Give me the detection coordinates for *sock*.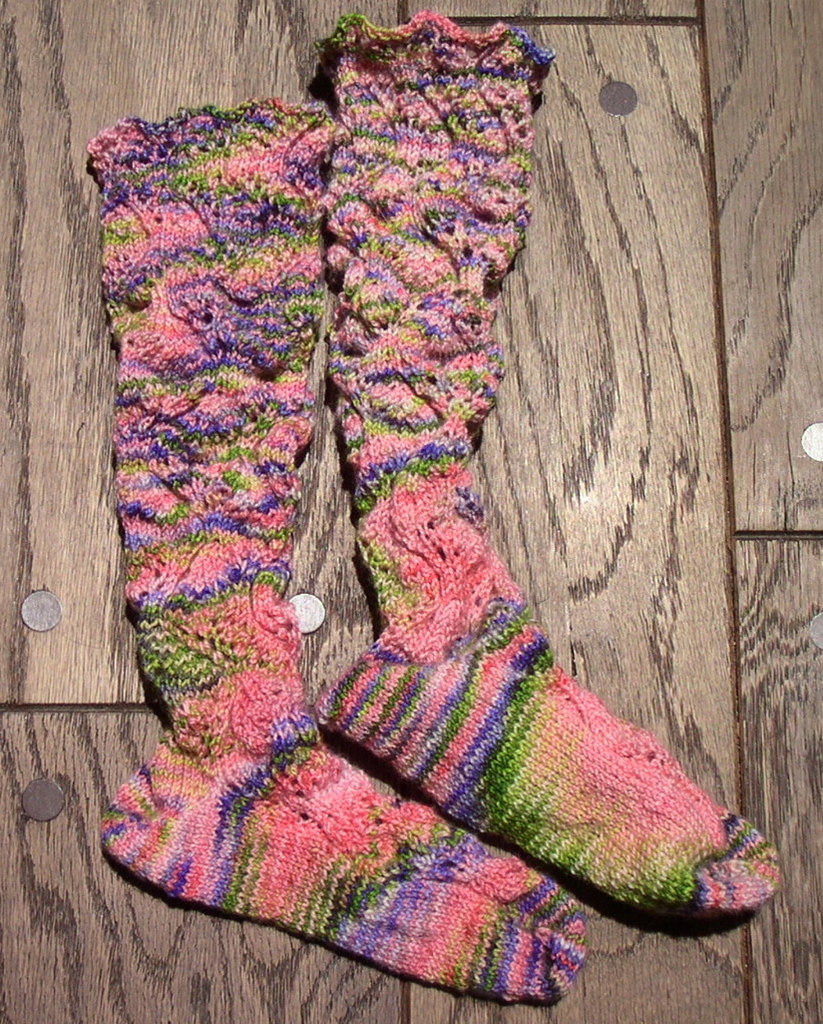
detection(316, 11, 783, 921).
